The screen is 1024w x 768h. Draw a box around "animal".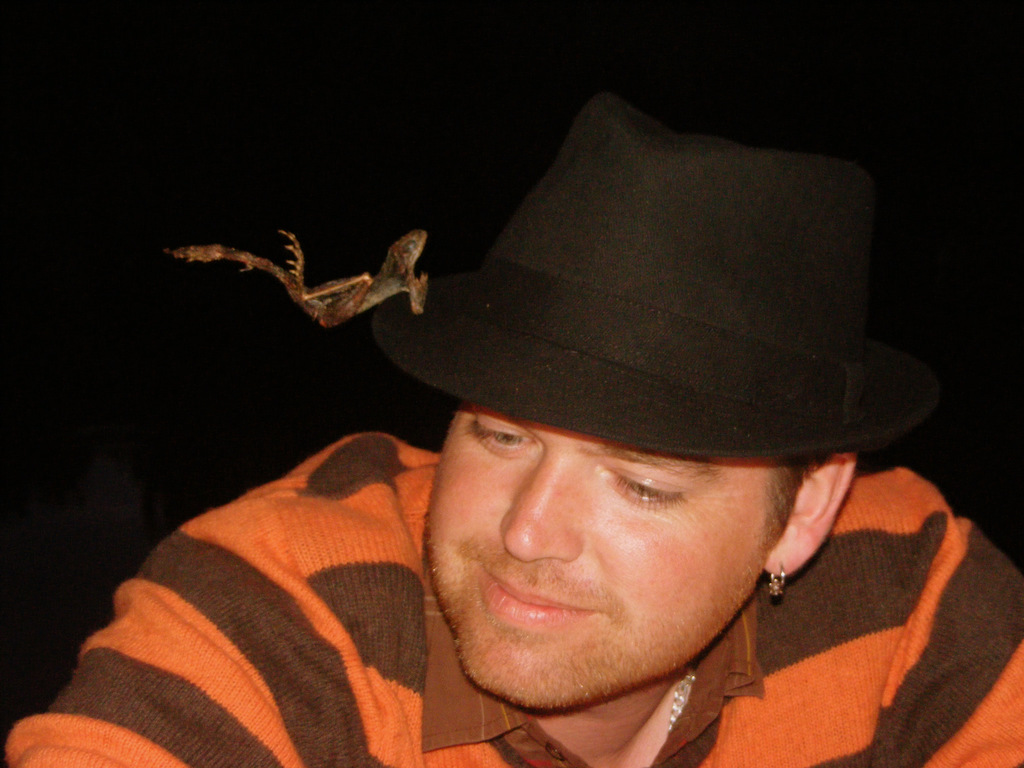
Rect(172, 229, 426, 330).
